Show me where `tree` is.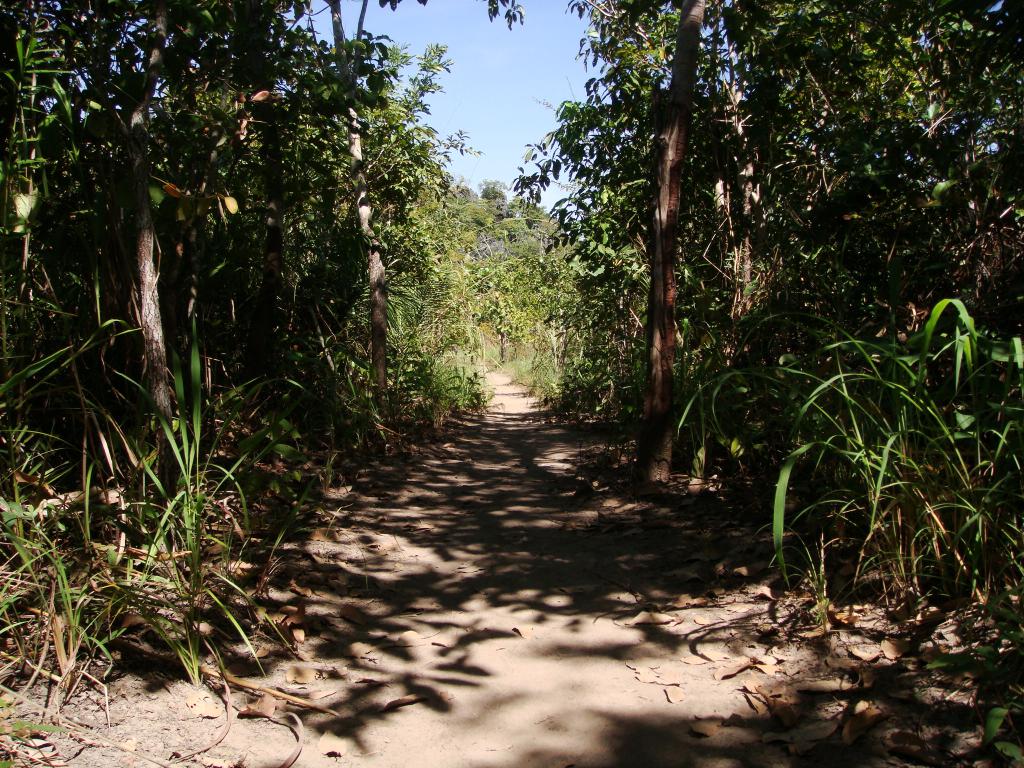
`tree` is at crop(424, 176, 548, 349).
